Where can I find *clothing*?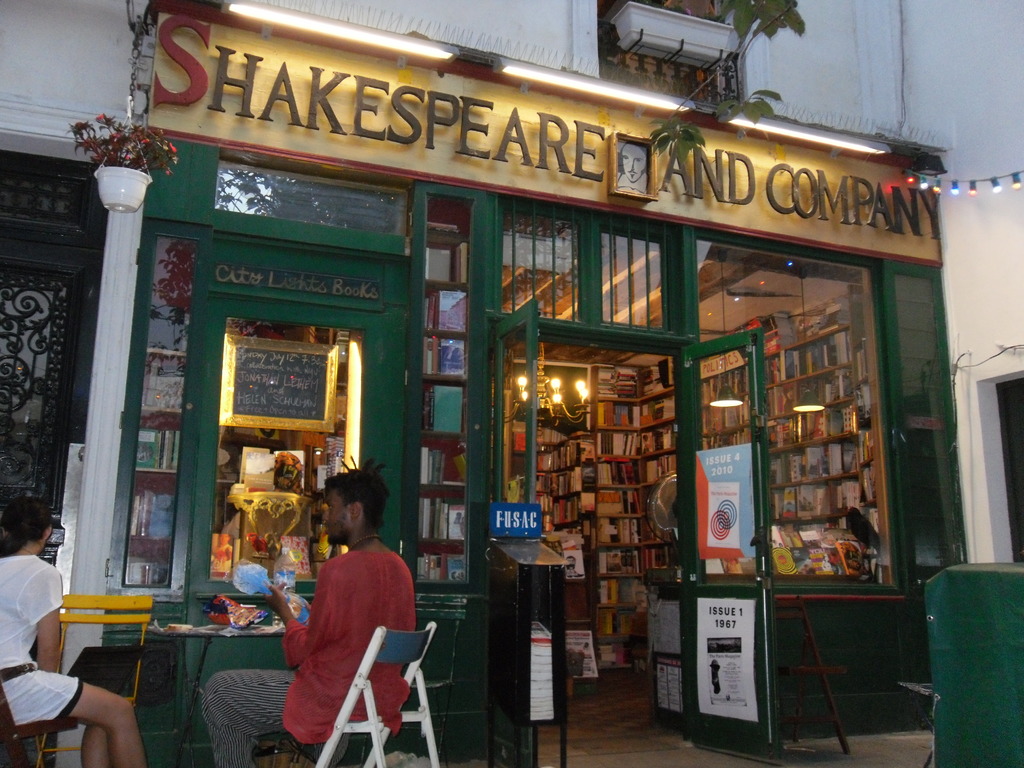
You can find it at <bbox>202, 556, 412, 763</bbox>.
